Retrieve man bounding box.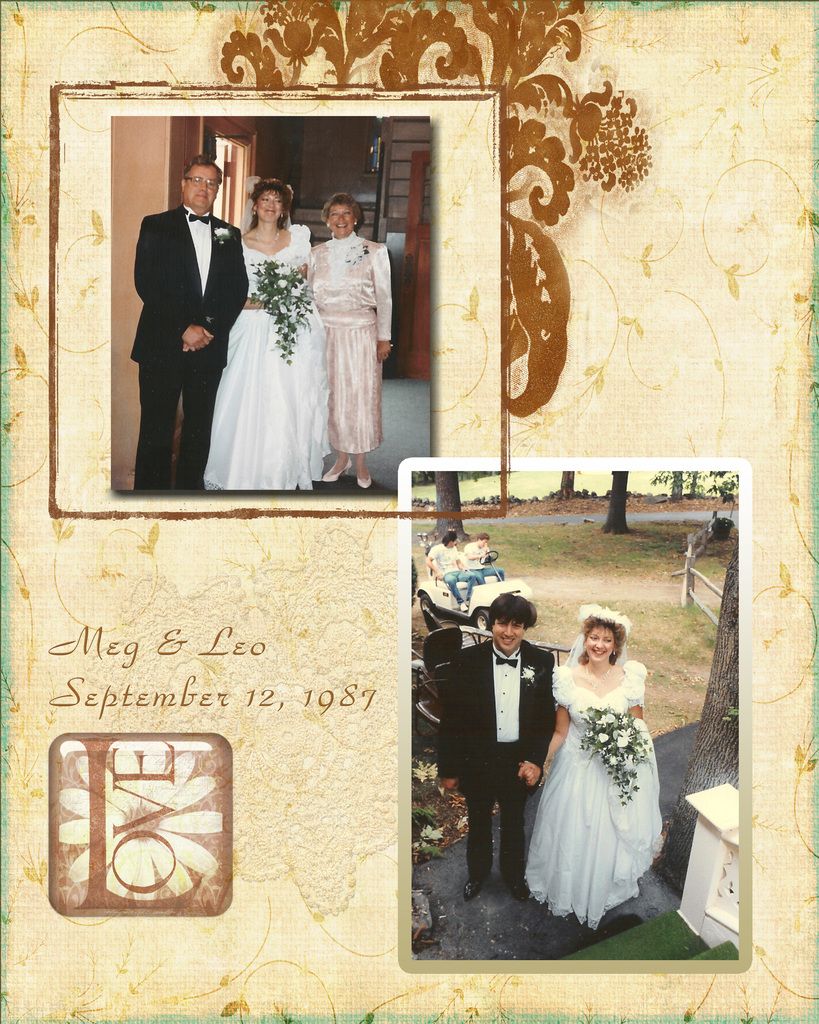
Bounding box: 124,152,245,493.
